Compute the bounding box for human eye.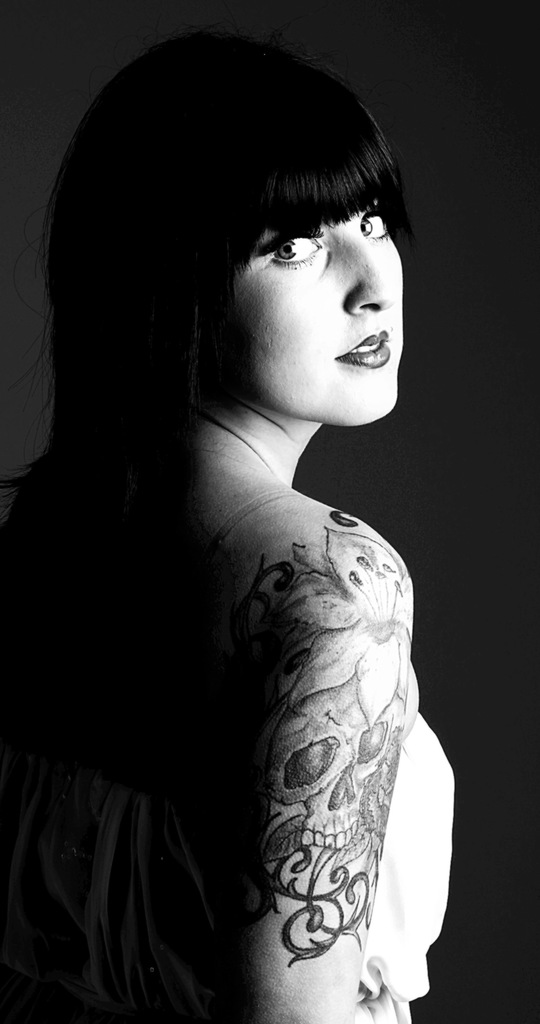
<box>359,207,392,242</box>.
